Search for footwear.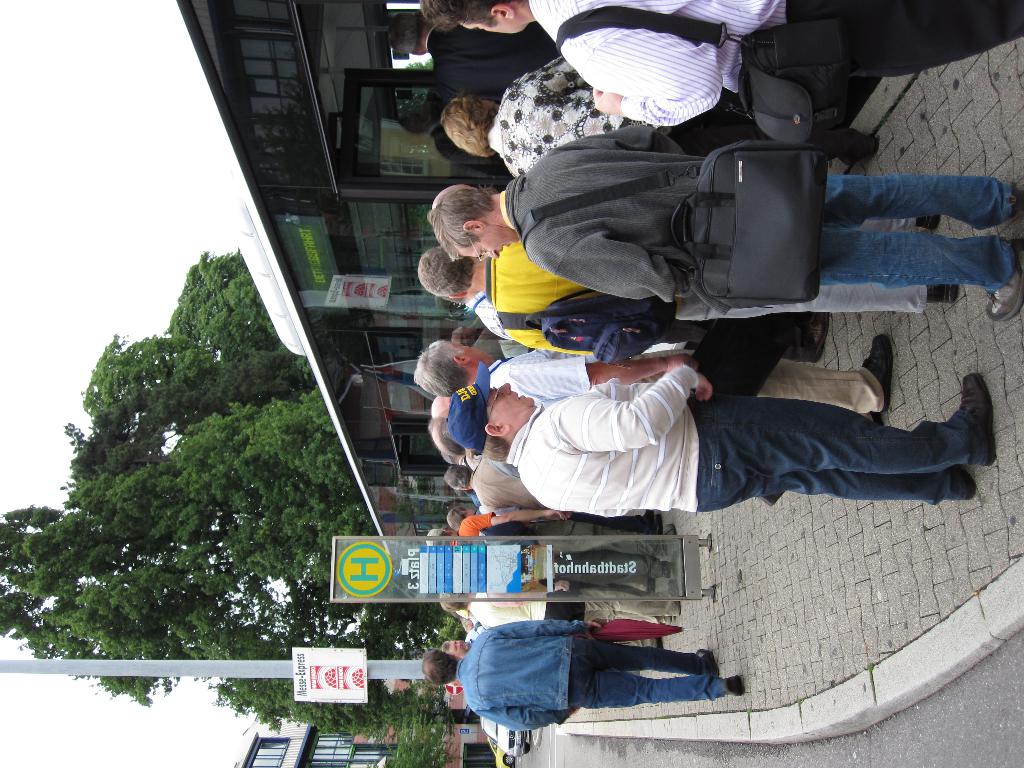
Found at [left=667, top=527, right=677, bottom=536].
